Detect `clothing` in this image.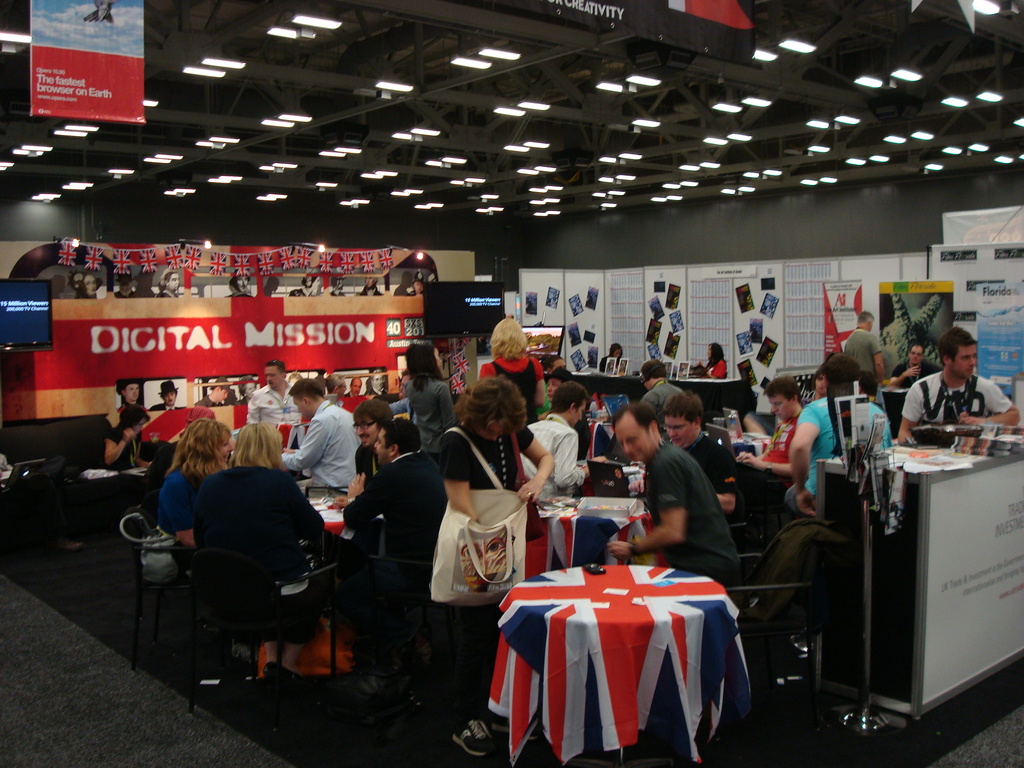
Detection: [194,395,223,405].
